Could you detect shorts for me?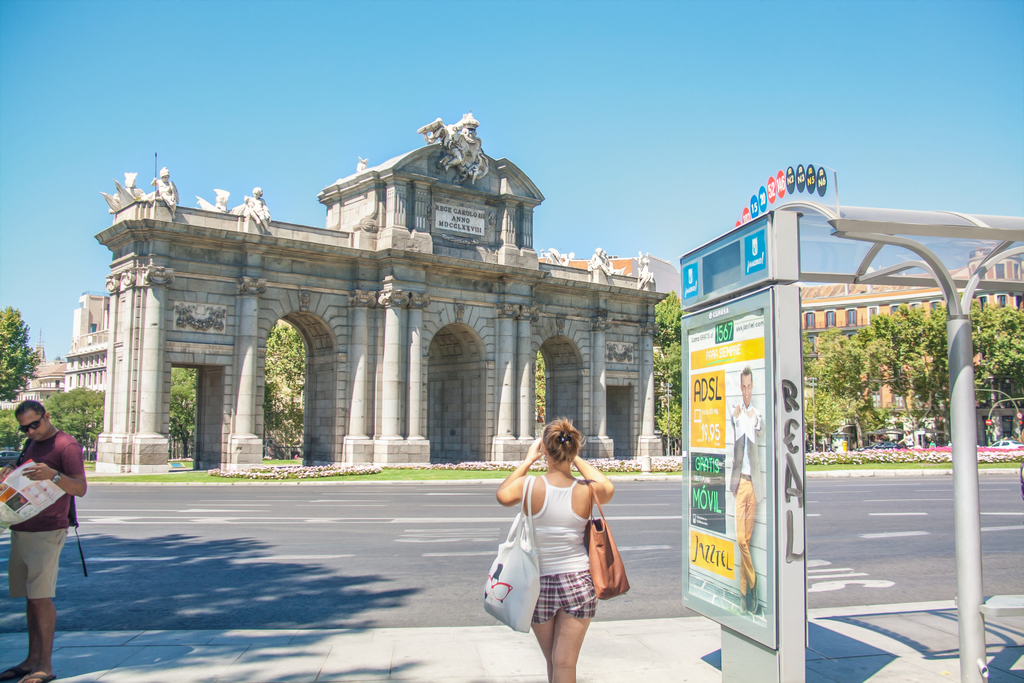
Detection result: [x1=524, y1=563, x2=608, y2=639].
